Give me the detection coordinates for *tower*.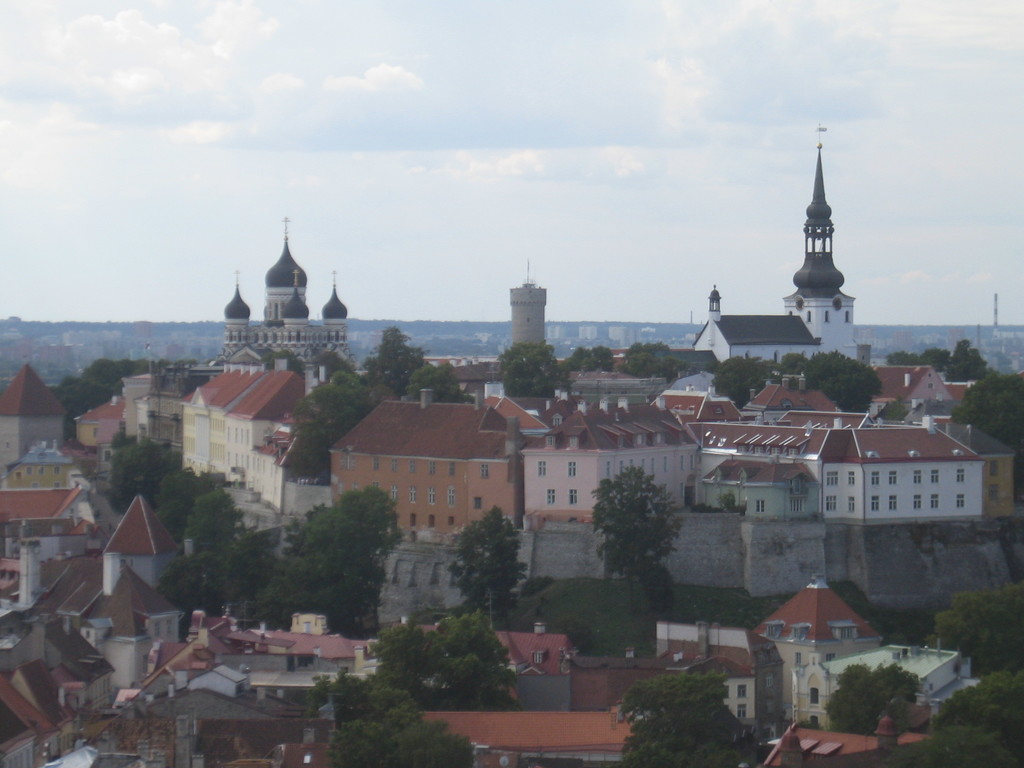
pyautogui.locateOnScreen(0, 362, 68, 479).
